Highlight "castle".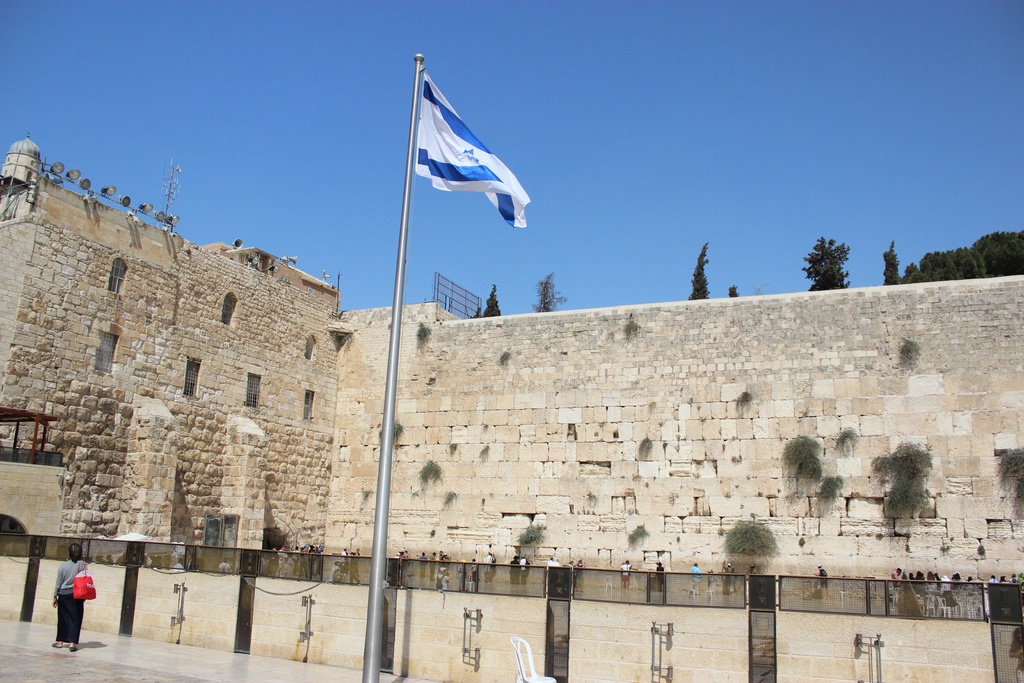
Highlighted region: l=0, t=126, r=1023, b=682.
